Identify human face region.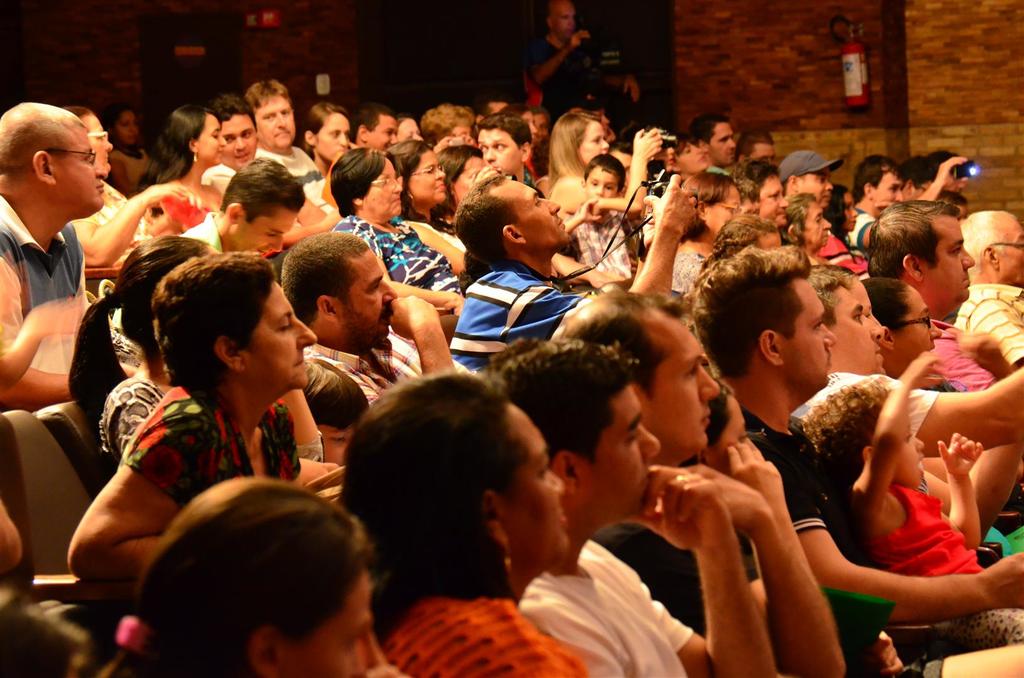
Region: [x1=260, y1=97, x2=295, y2=150].
